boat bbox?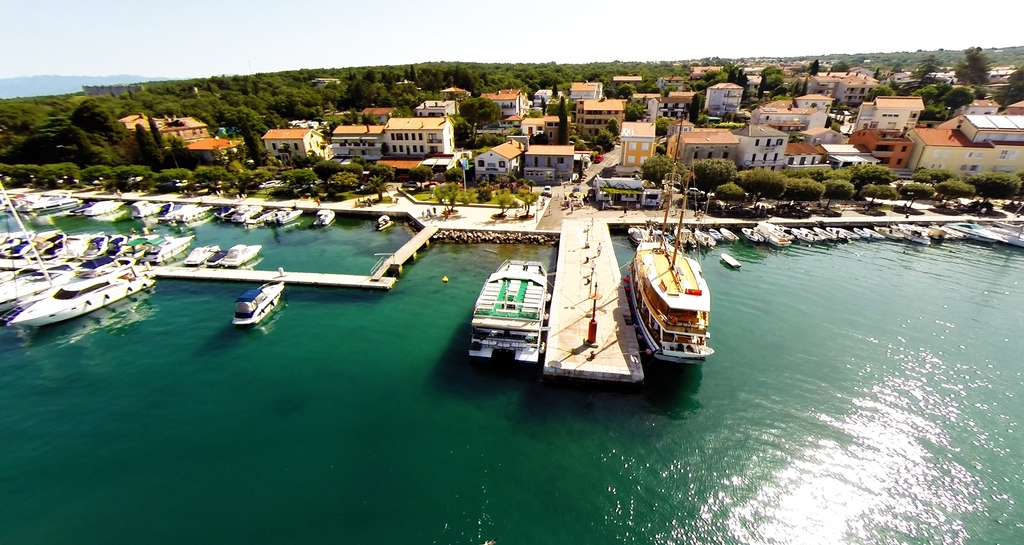
<box>856,228,865,239</box>
